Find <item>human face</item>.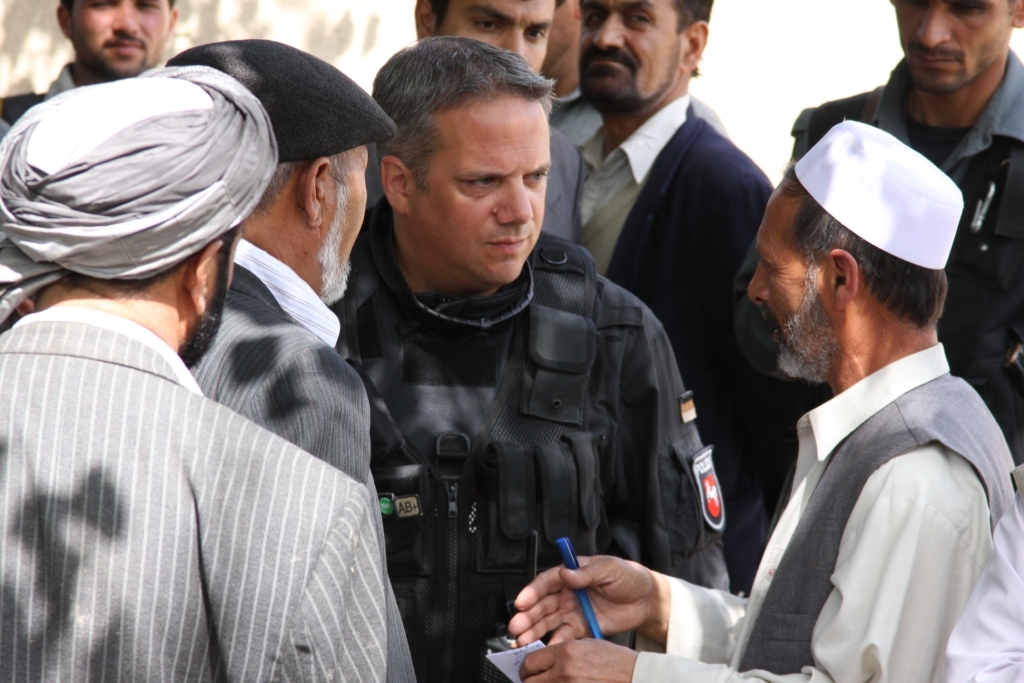
(x1=439, y1=0, x2=564, y2=81).
